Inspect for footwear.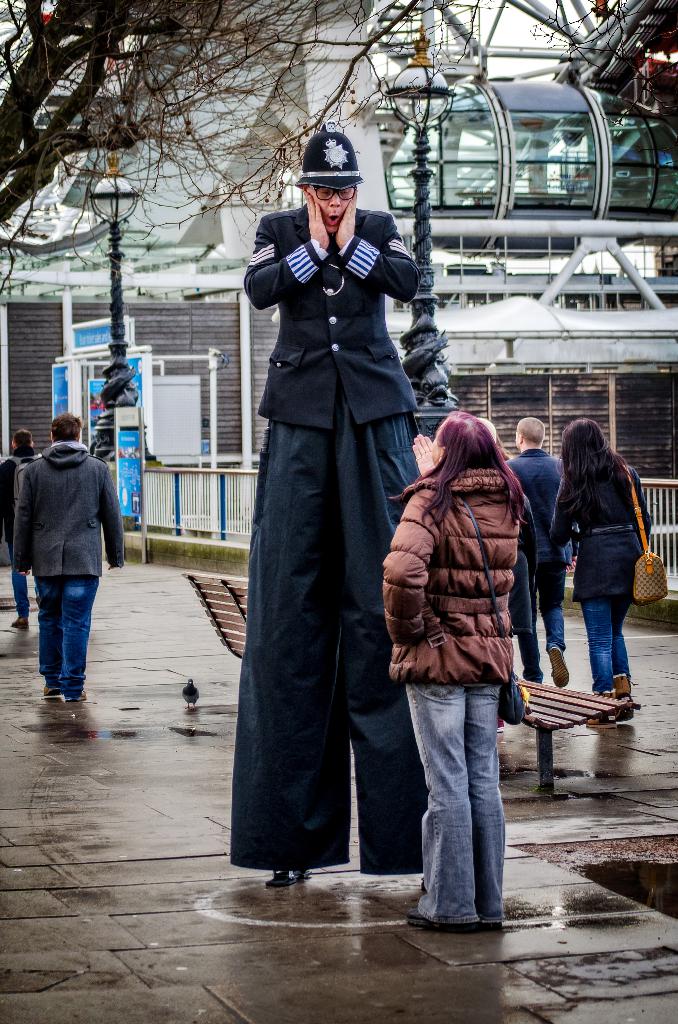
Inspection: box=[615, 690, 634, 725].
